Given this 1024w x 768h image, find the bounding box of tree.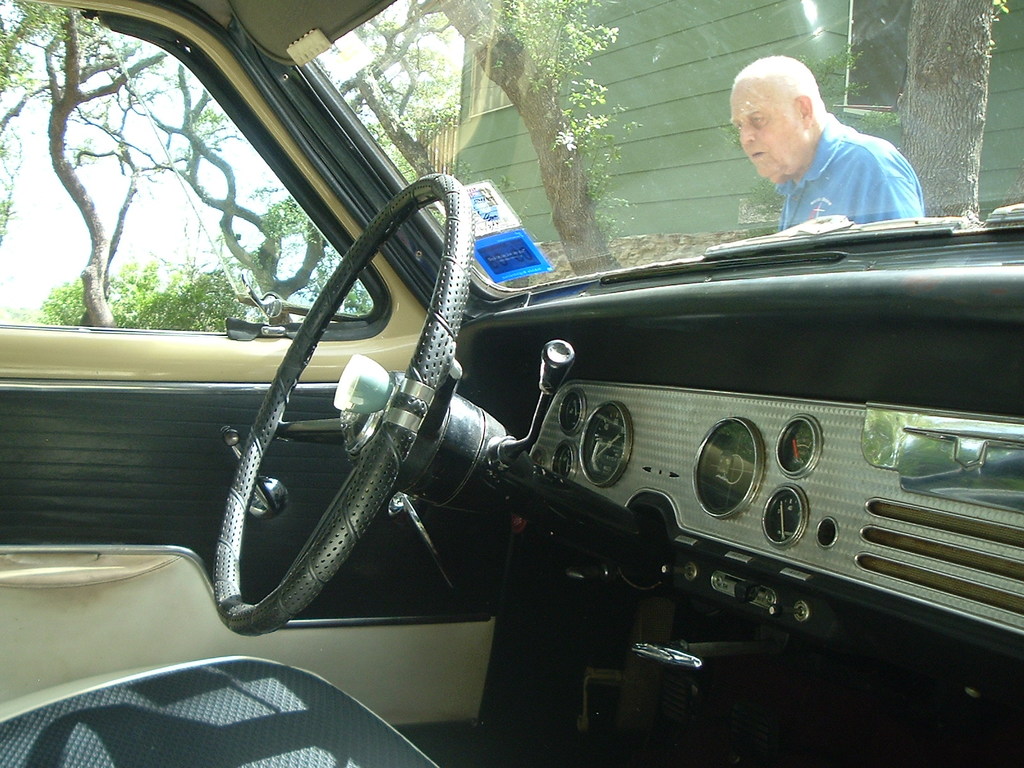
l=337, t=0, r=629, b=271.
